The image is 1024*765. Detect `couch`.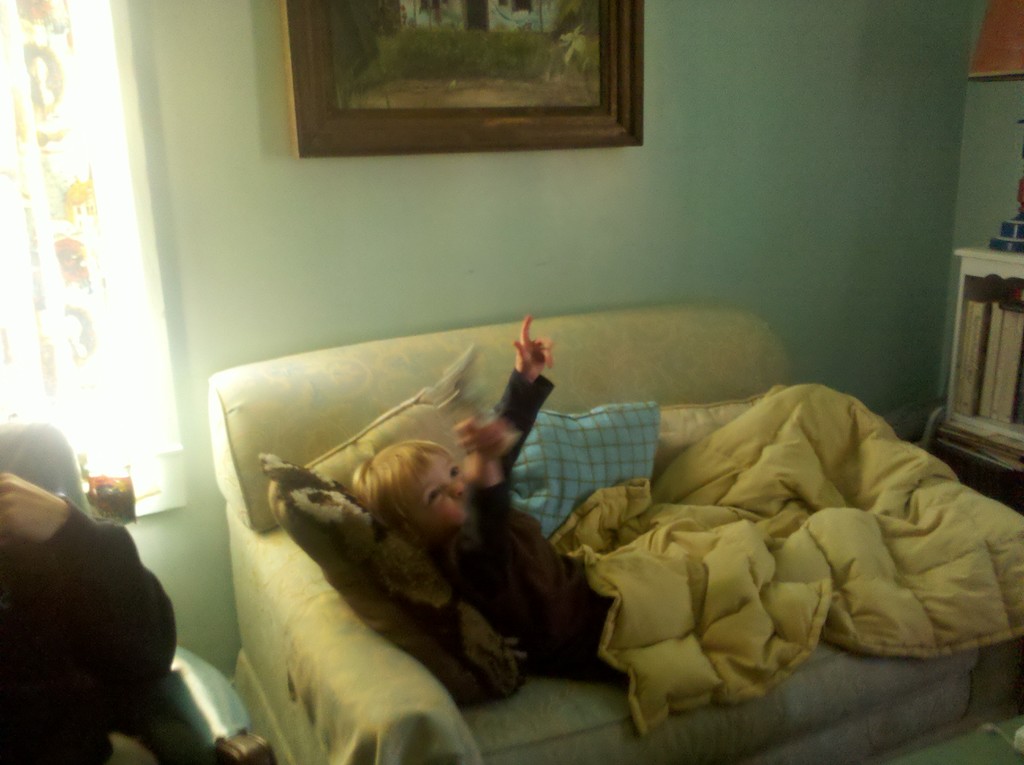
Detection: x1=93 y1=281 x2=1023 y2=764.
